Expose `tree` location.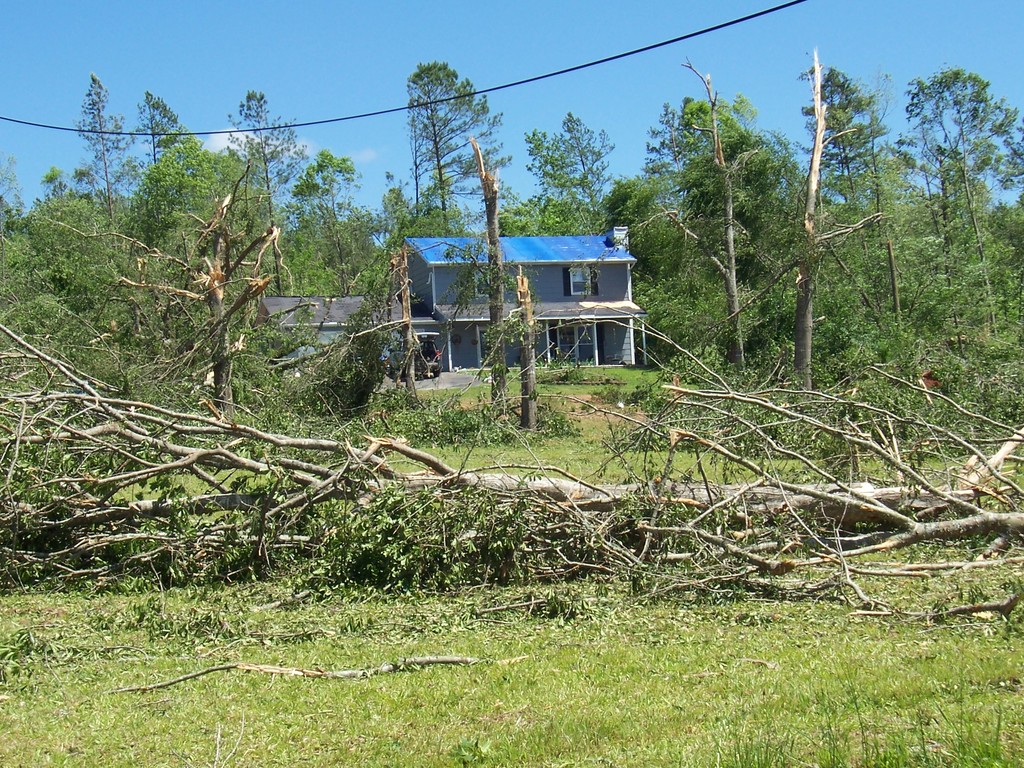
Exposed at crop(35, 53, 353, 574).
